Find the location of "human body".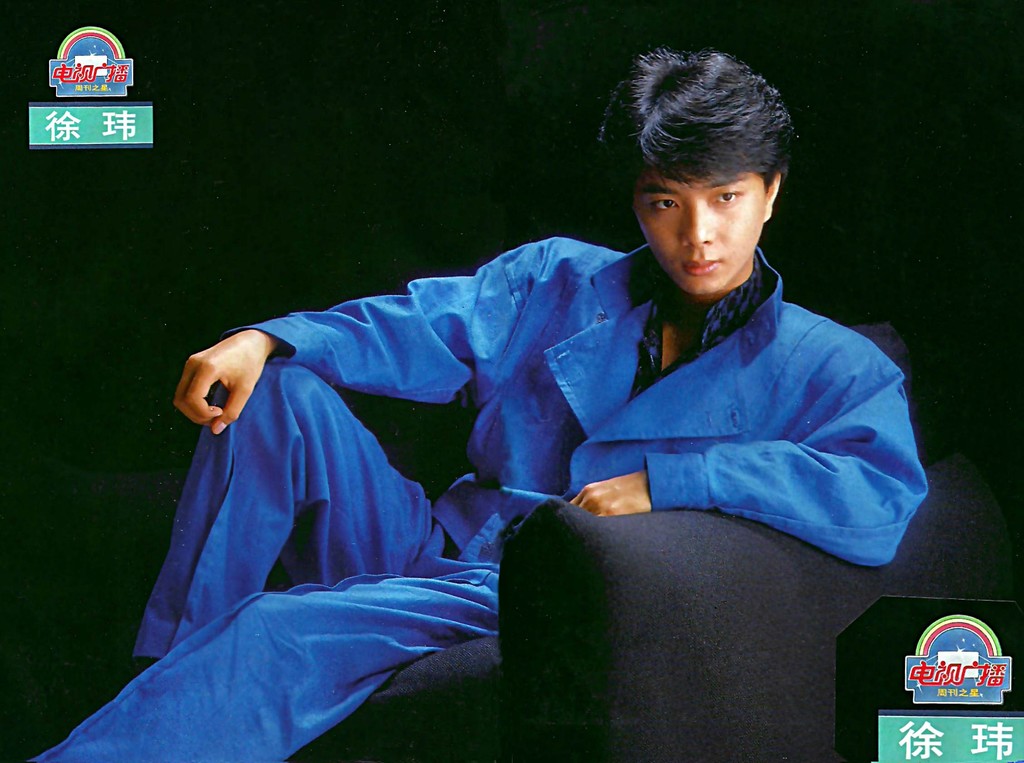
Location: locate(127, 140, 897, 705).
